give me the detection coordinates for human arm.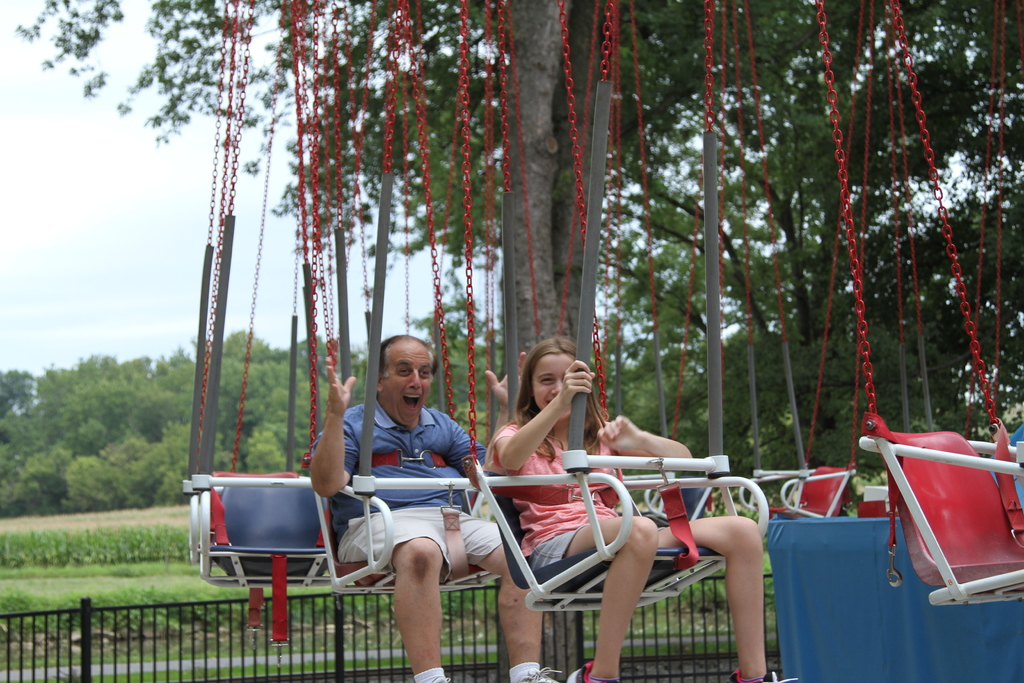
<box>598,409,692,458</box>.
